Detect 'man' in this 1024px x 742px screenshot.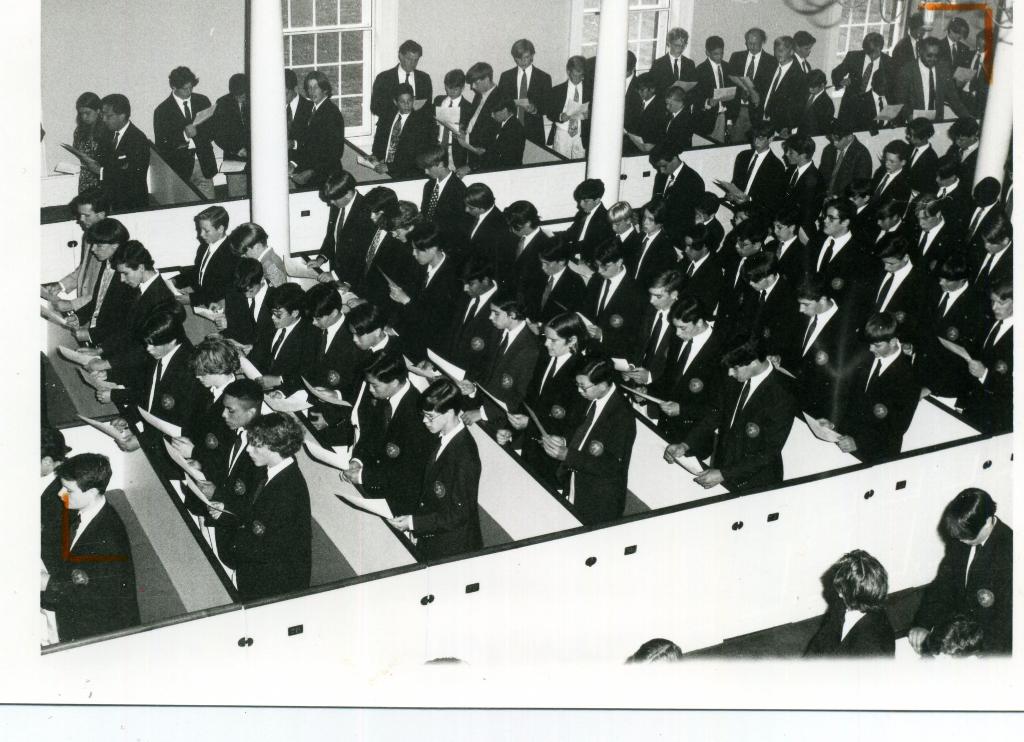
Detection: {"left": 373, "top": 83, "right": 435, "bottom": 179}.
